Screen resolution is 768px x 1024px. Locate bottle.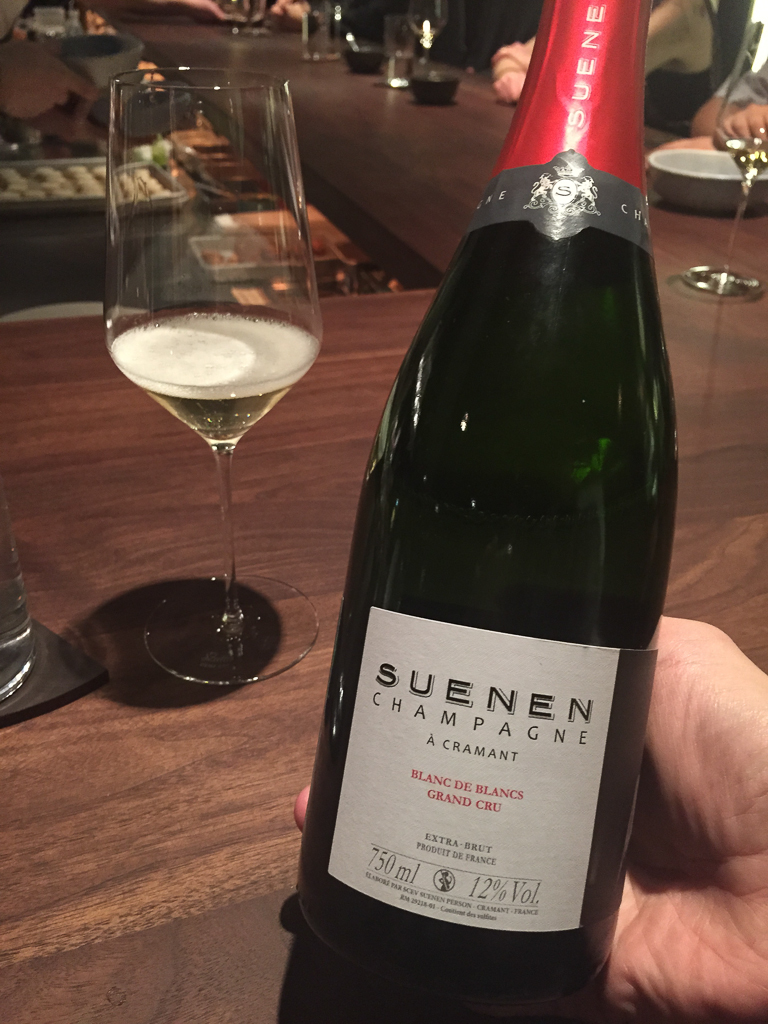
BBox(295, 0, 678, 1007).
